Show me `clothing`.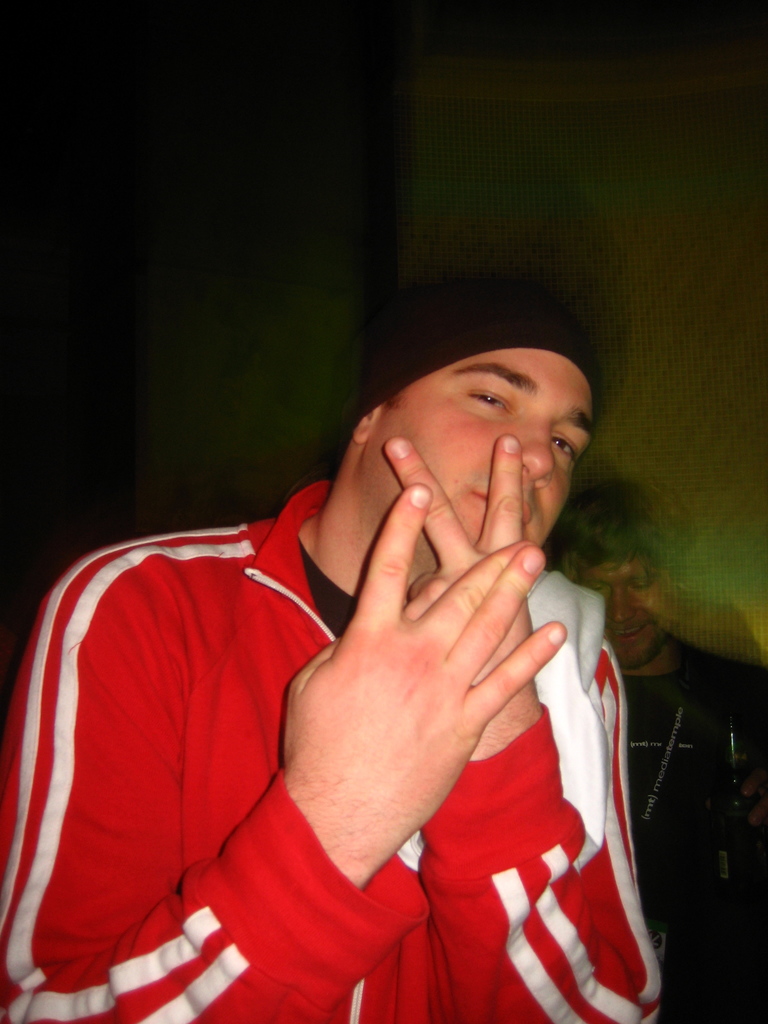
`clothing` is here: locate(58, 362, 660, 1000).
